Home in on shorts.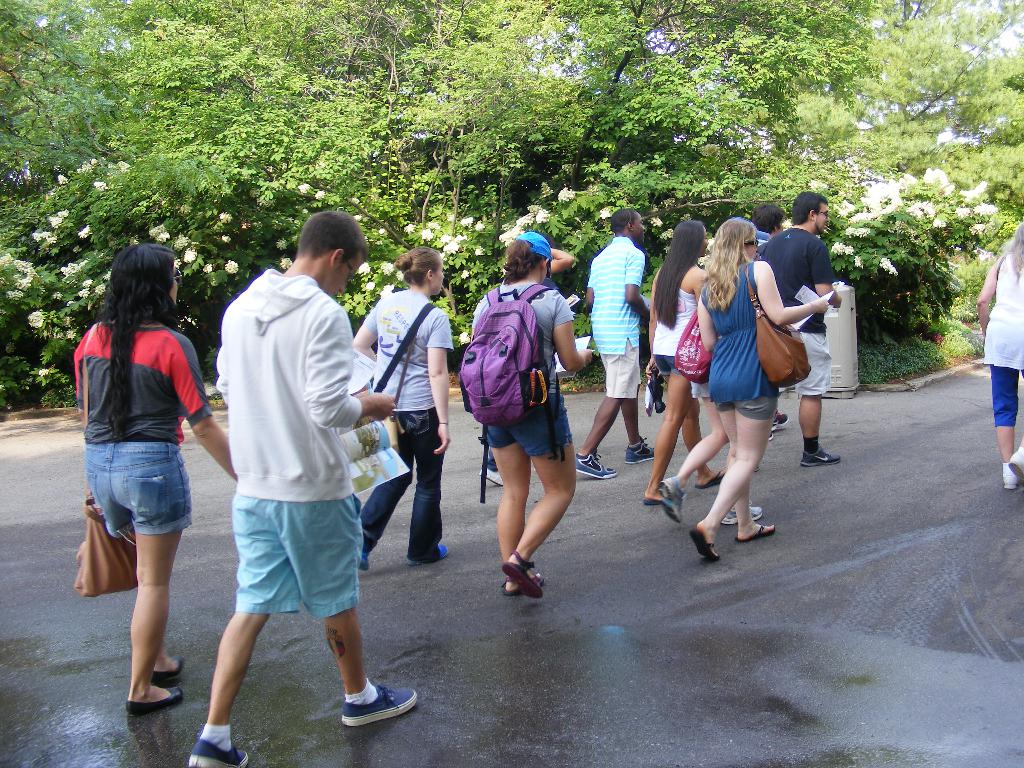
Homed in at crop(718, 394, 779, 422).
